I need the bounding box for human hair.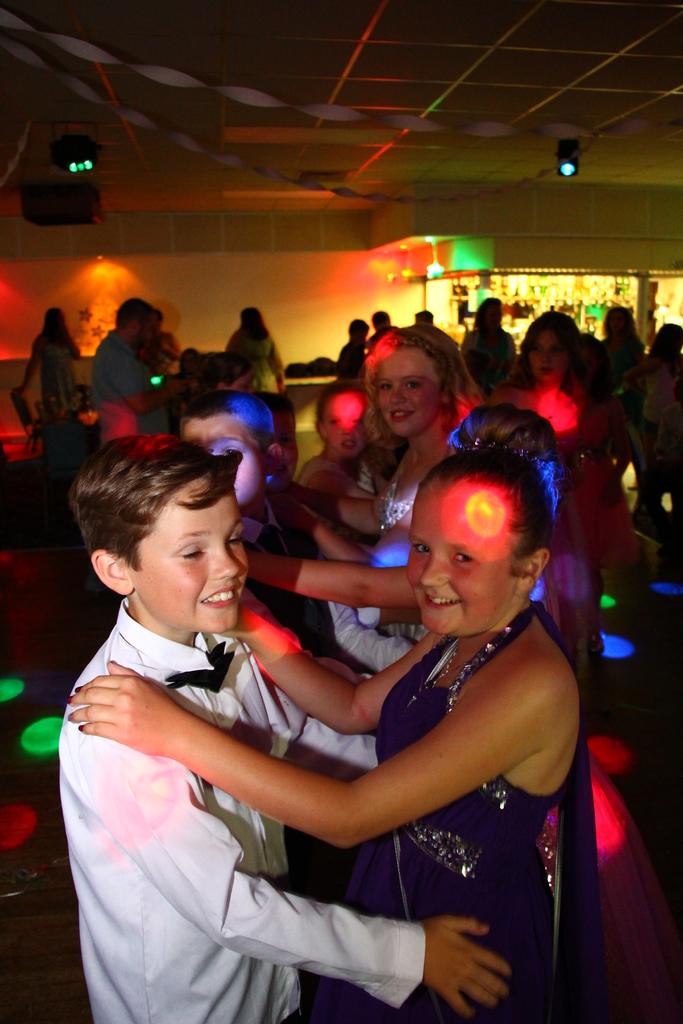
Here it is: left=167, top=389, right=295, bottom=494.
